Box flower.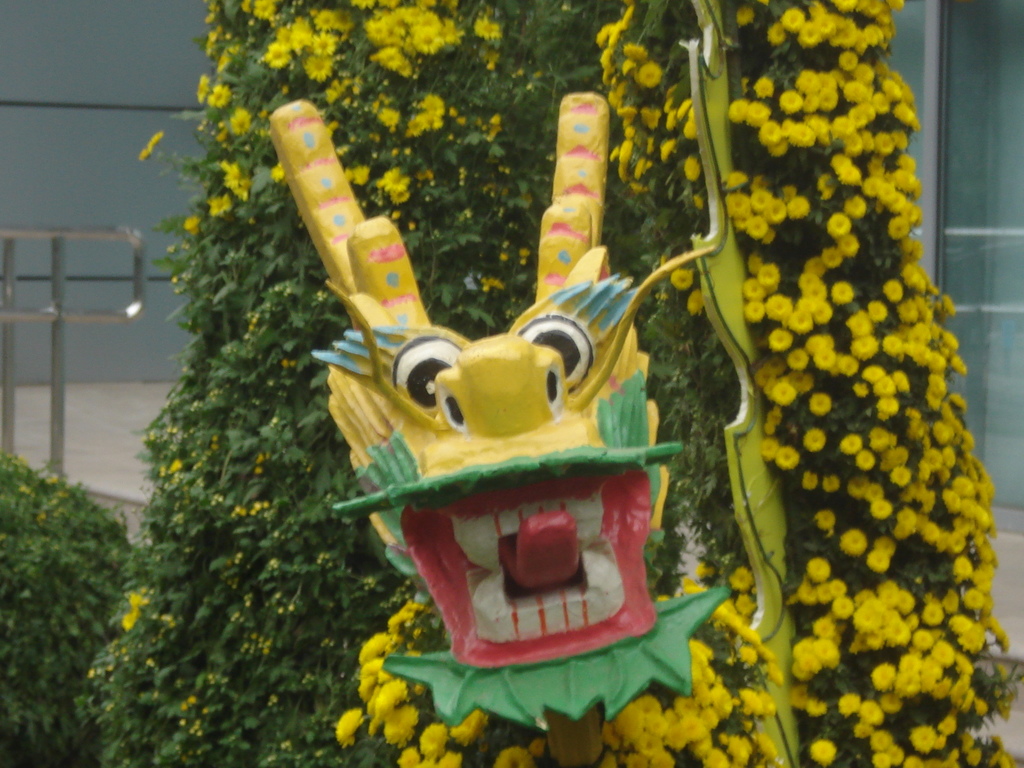
[x1=732, y1=595, x2=763, y2=615].
